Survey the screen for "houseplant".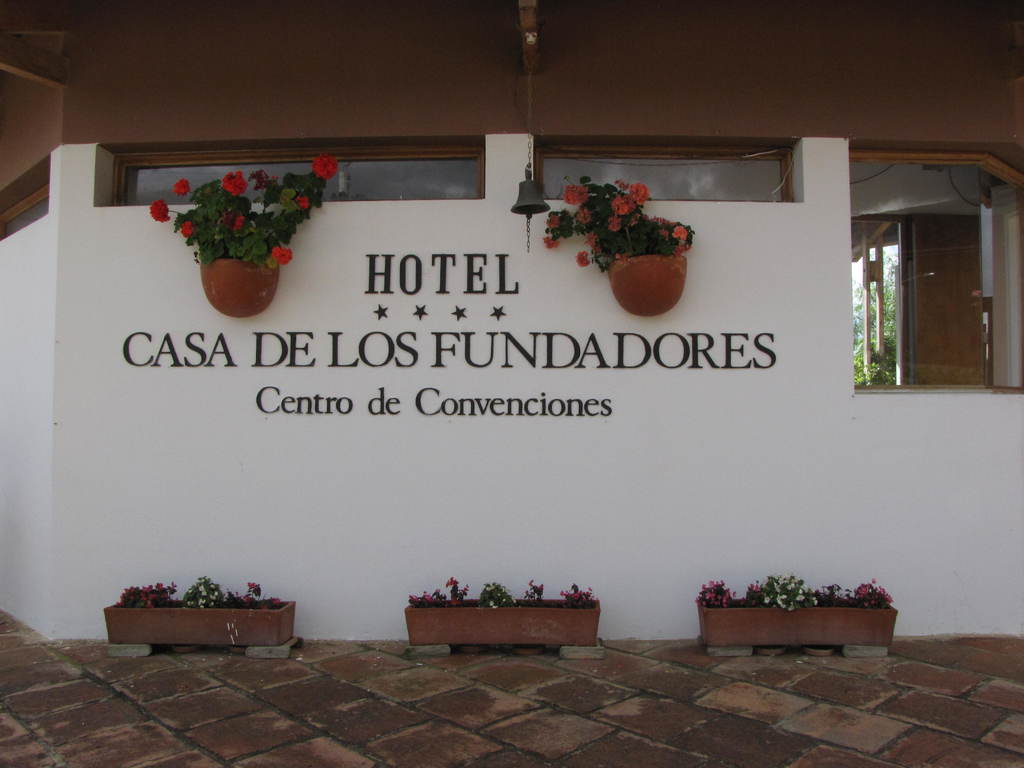
Survey found: x1=410 y1=573 x2=607 y2=651.
